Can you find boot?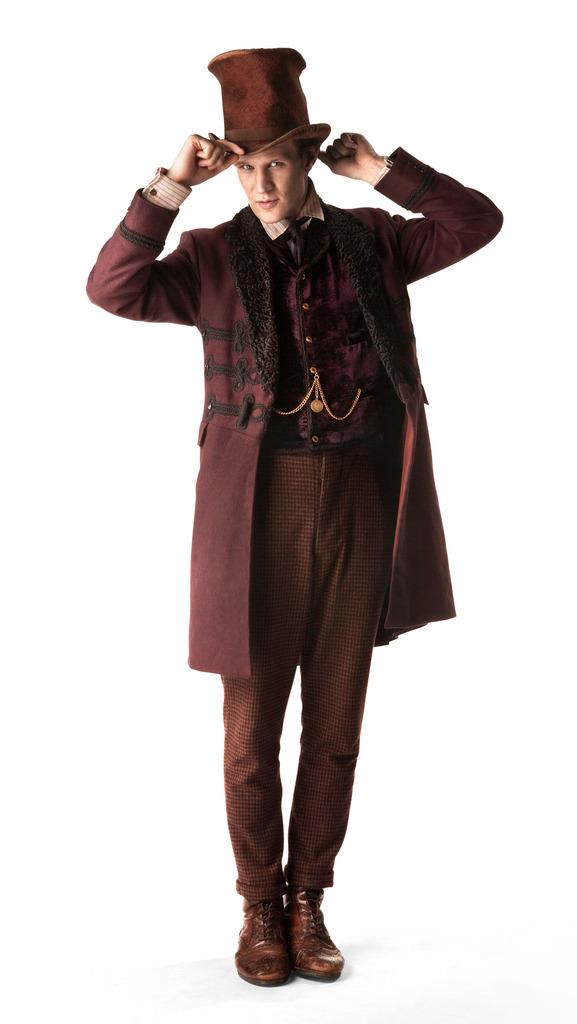
Yes, bounding box: Rect(277, 884, 347, 986).
